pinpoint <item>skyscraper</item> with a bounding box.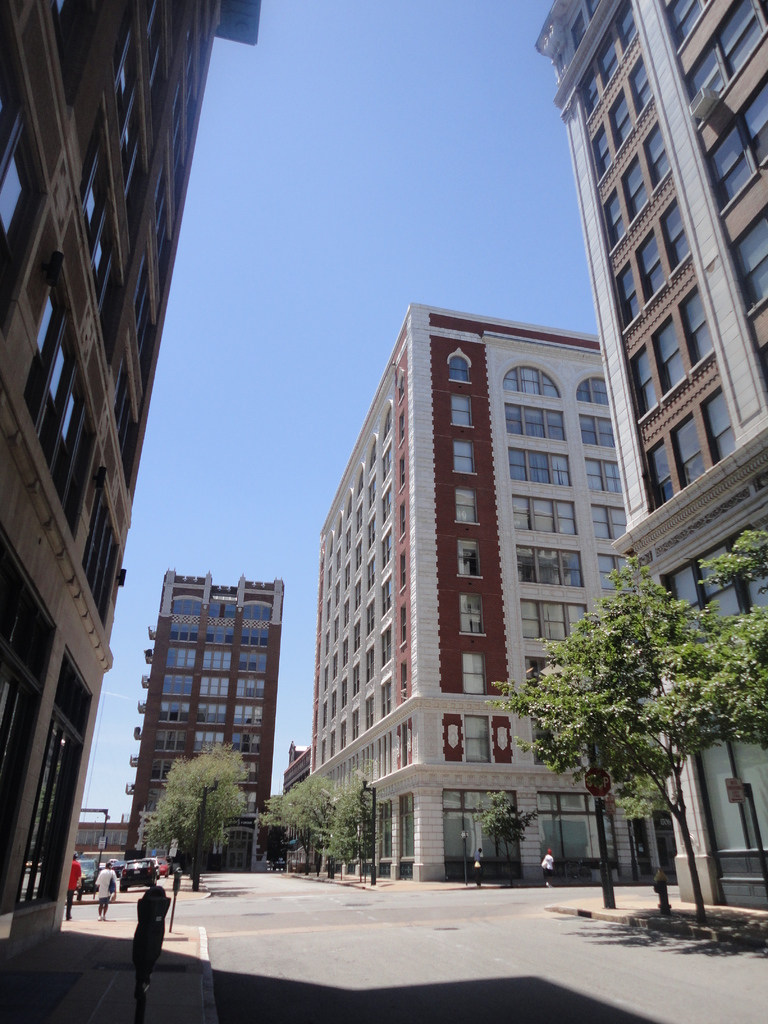
[125, 568, 285, 870].
